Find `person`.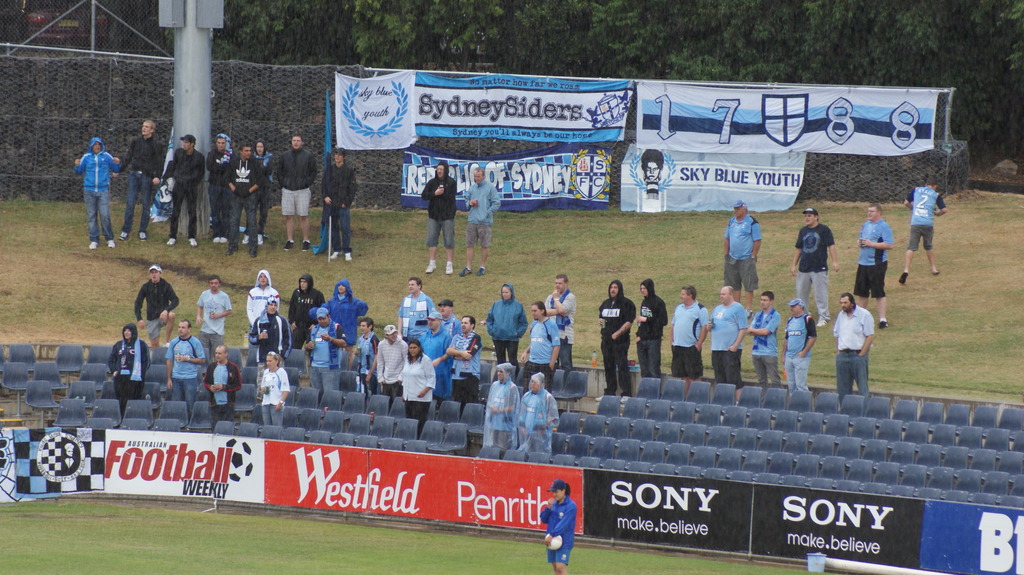
crop(328, 278, 368, 365).
